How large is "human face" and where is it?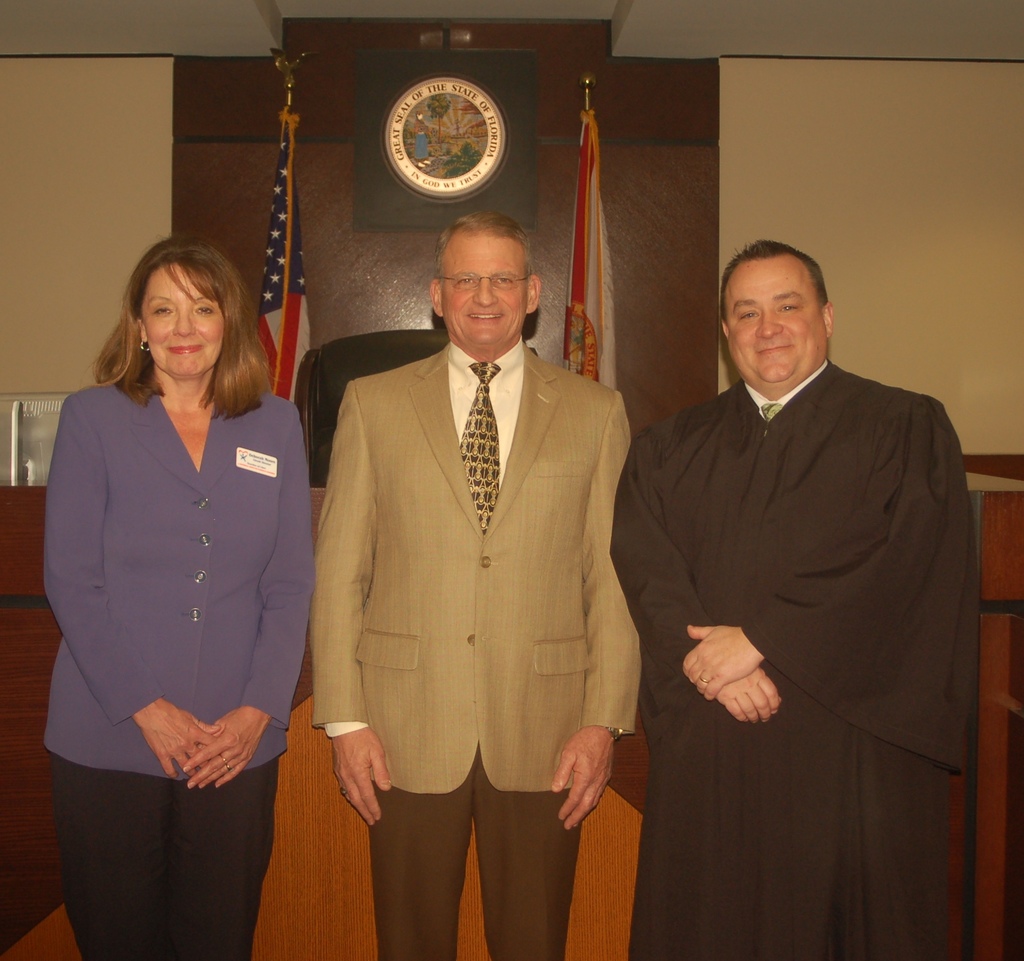
Bounding box: [142,263,227,379].
